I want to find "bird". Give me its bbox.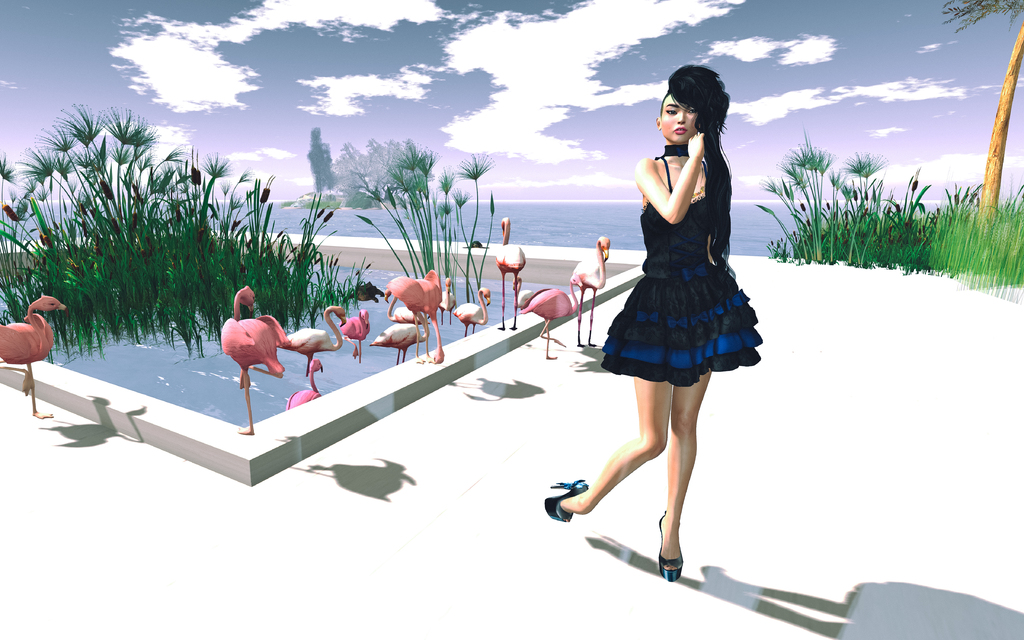
bbox=(221, 282, 284, 441).
